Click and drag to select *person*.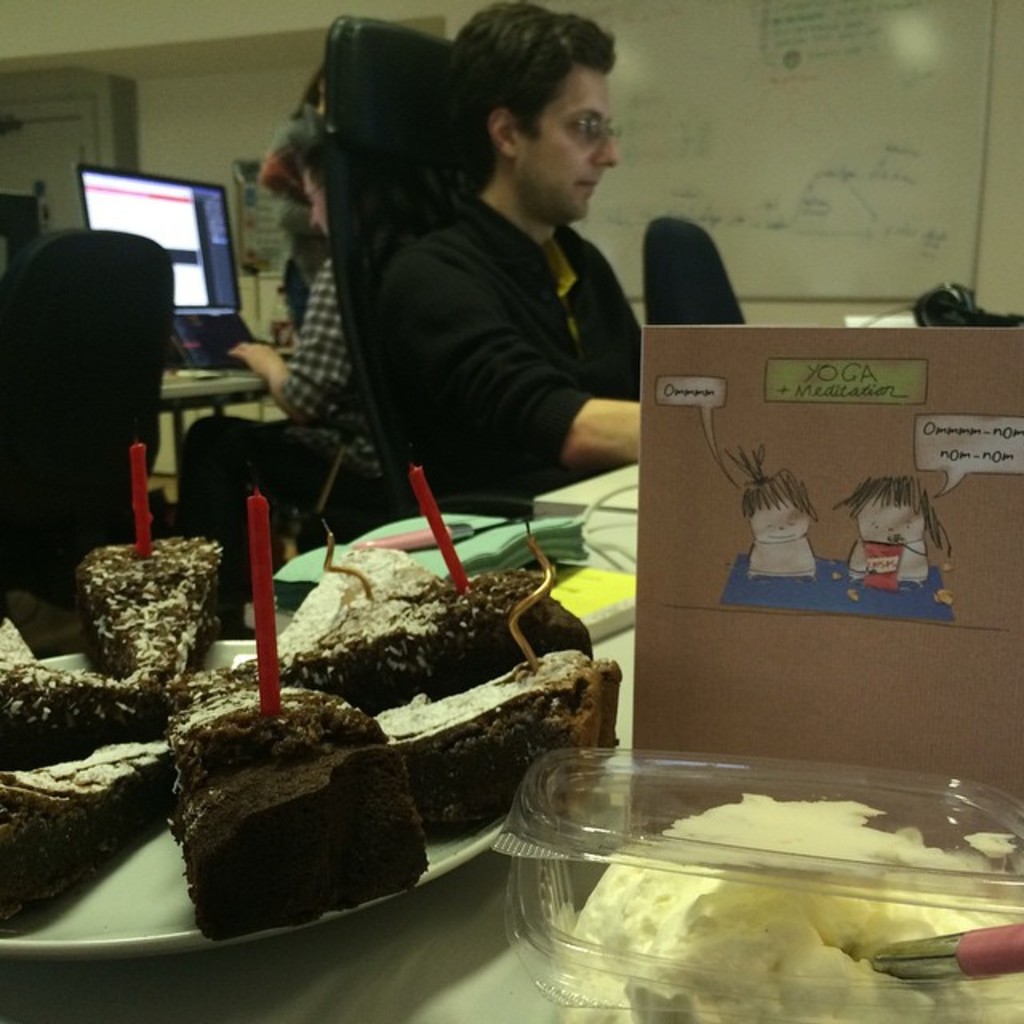
Selection: bbox=(170, 149, 365, 635).
